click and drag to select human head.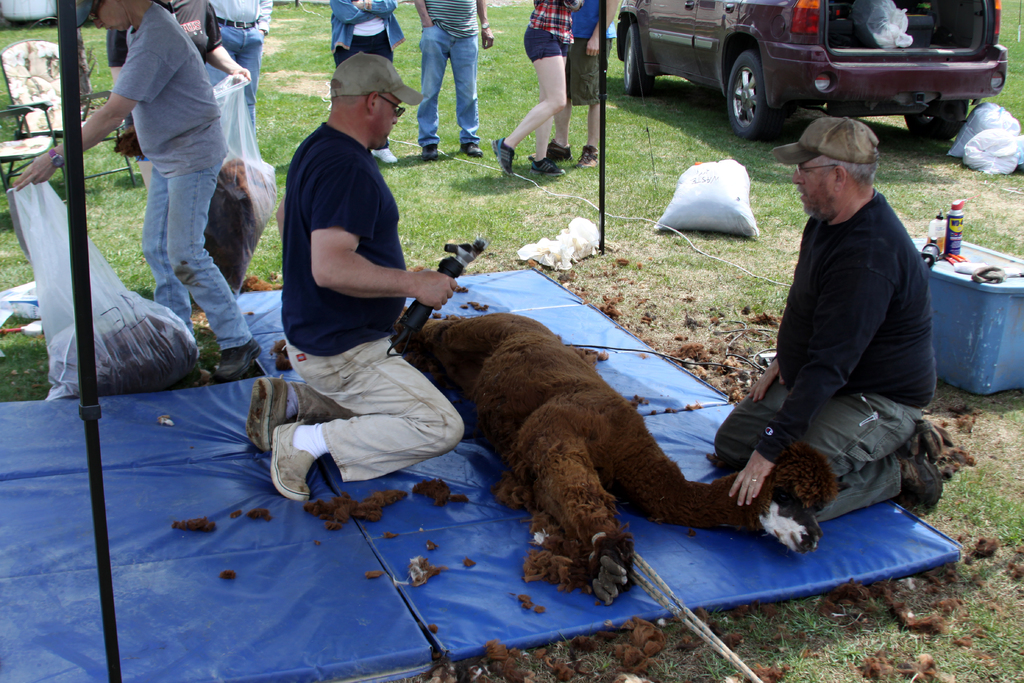
Selection: {"left": 75, "top": 0, "right": 163, "bottom": 37}.
